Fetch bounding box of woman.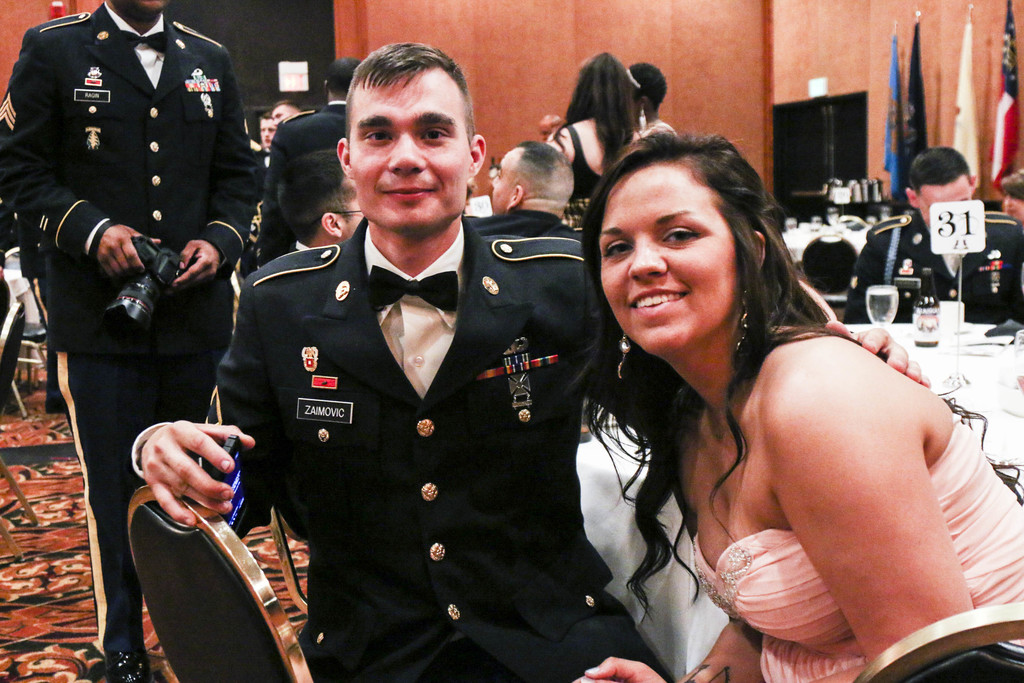
Bbox: bbox(580, 102, 965, 682).
